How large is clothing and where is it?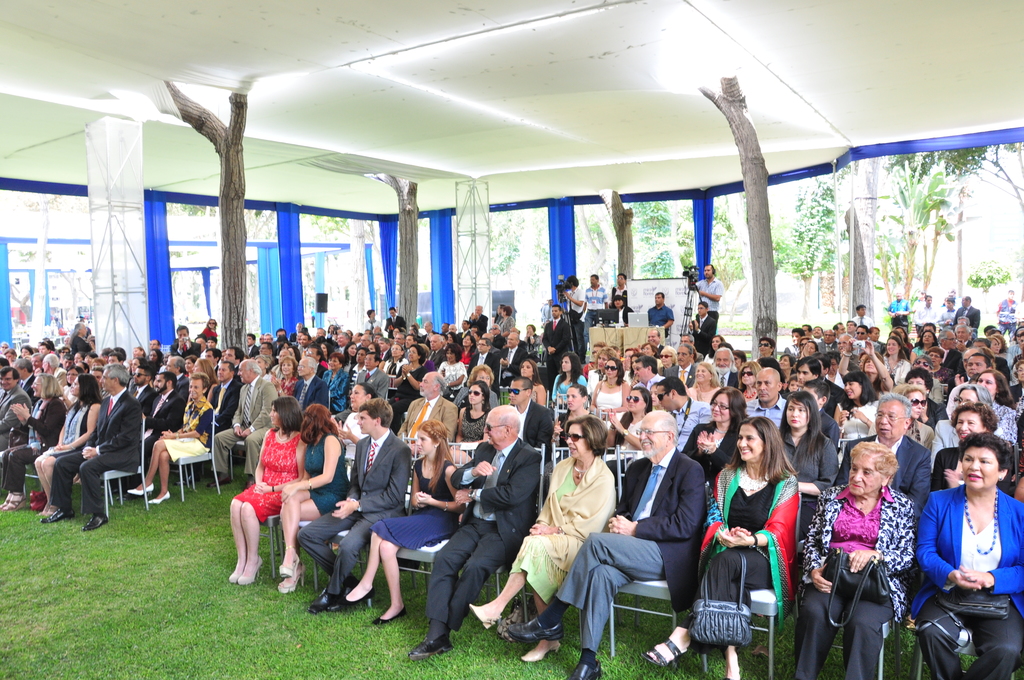
Bounding box: [left=785, top=343, right=806, bottom=357].
